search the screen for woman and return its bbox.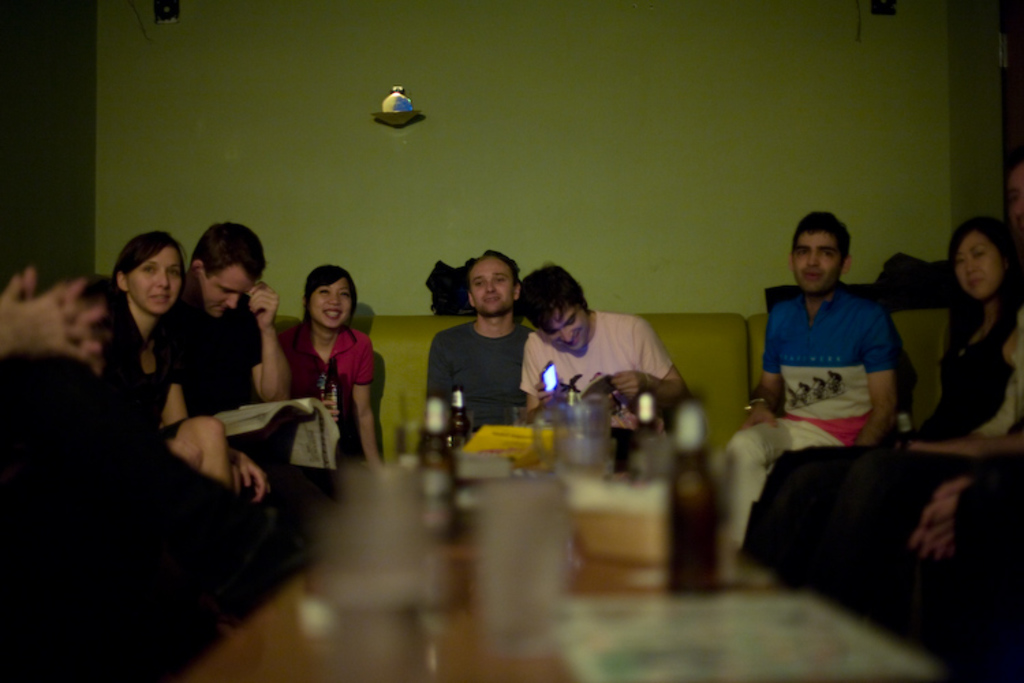
Found: [left=740, top=216, right=1023, bottom=578].
